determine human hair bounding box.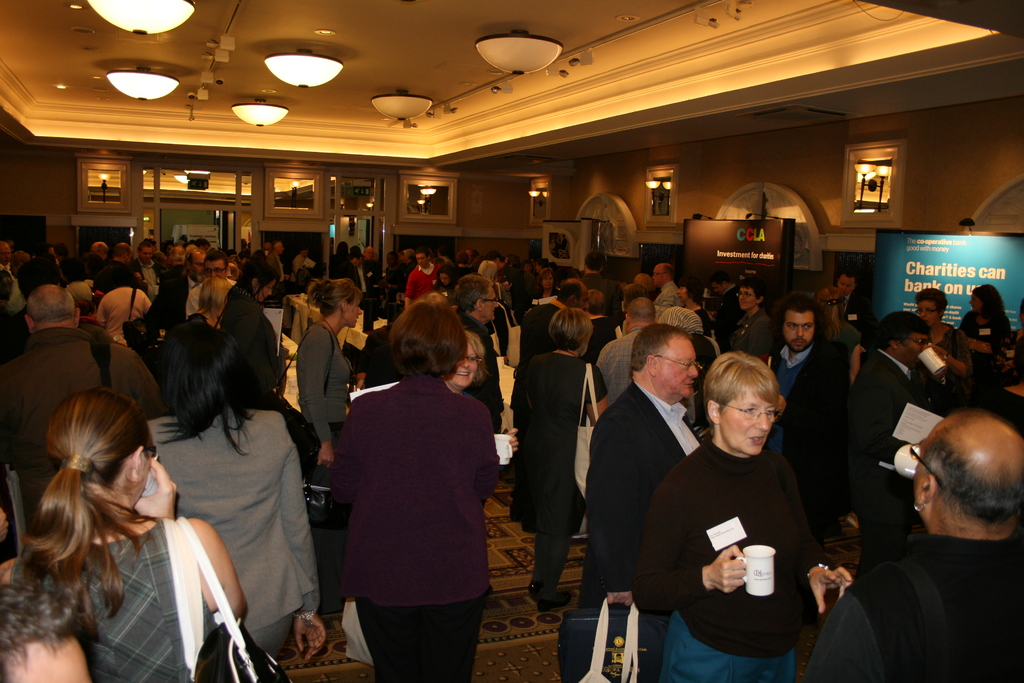
Determined: l=625, t=295, r=657, b=324.
